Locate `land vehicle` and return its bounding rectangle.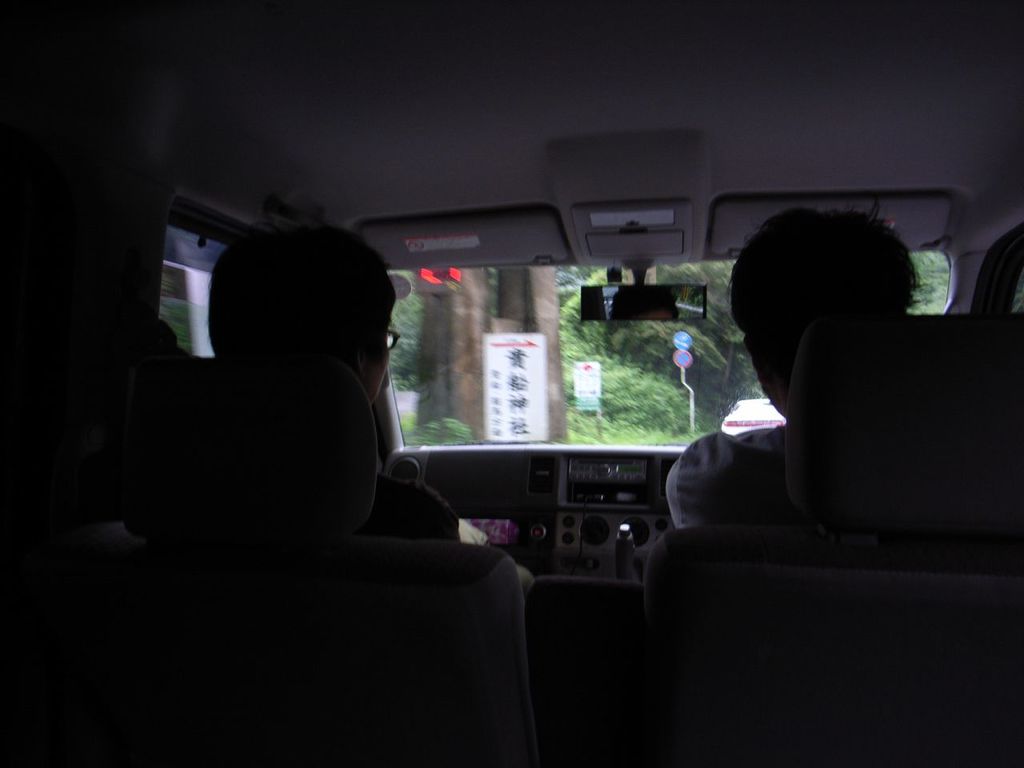
region(46, 68, 993, 713).
